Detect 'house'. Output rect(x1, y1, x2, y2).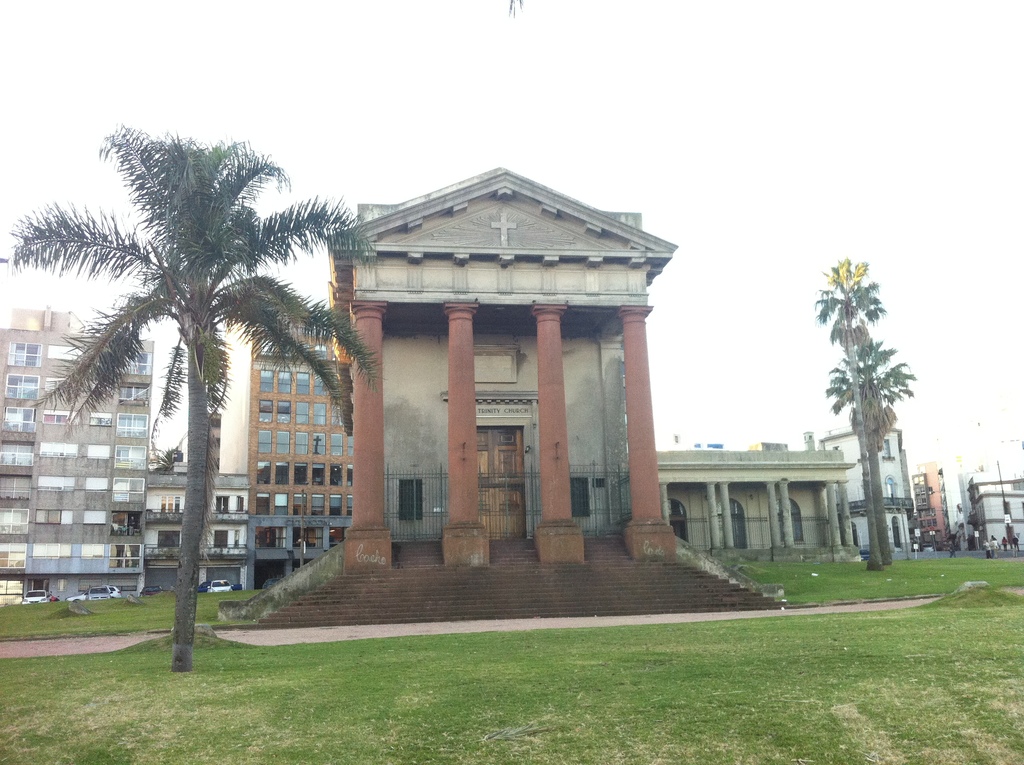
rect(0, 303, 151, 605).
